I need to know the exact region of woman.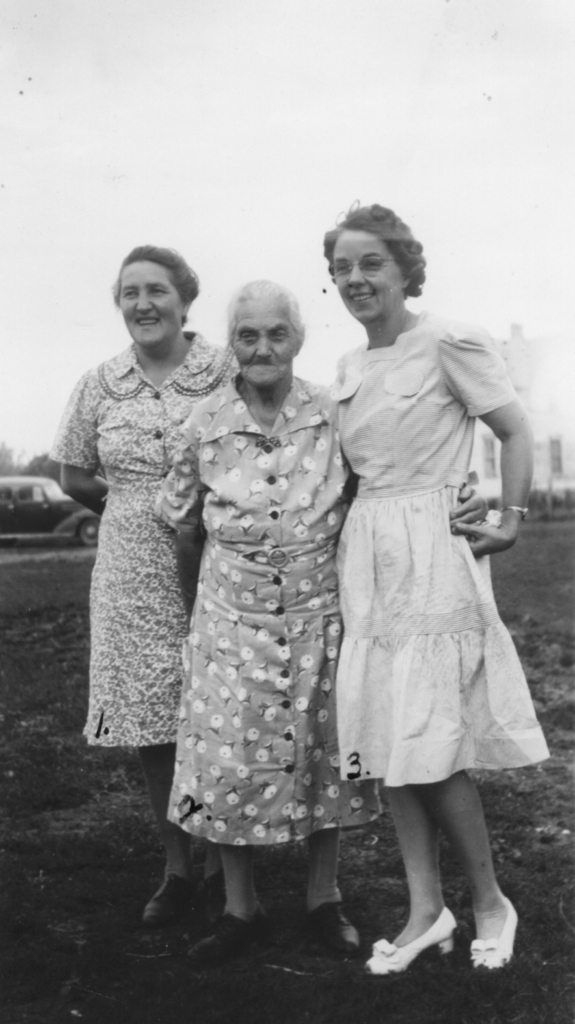
Region: <region>51, 237, 245, 930</region>.
